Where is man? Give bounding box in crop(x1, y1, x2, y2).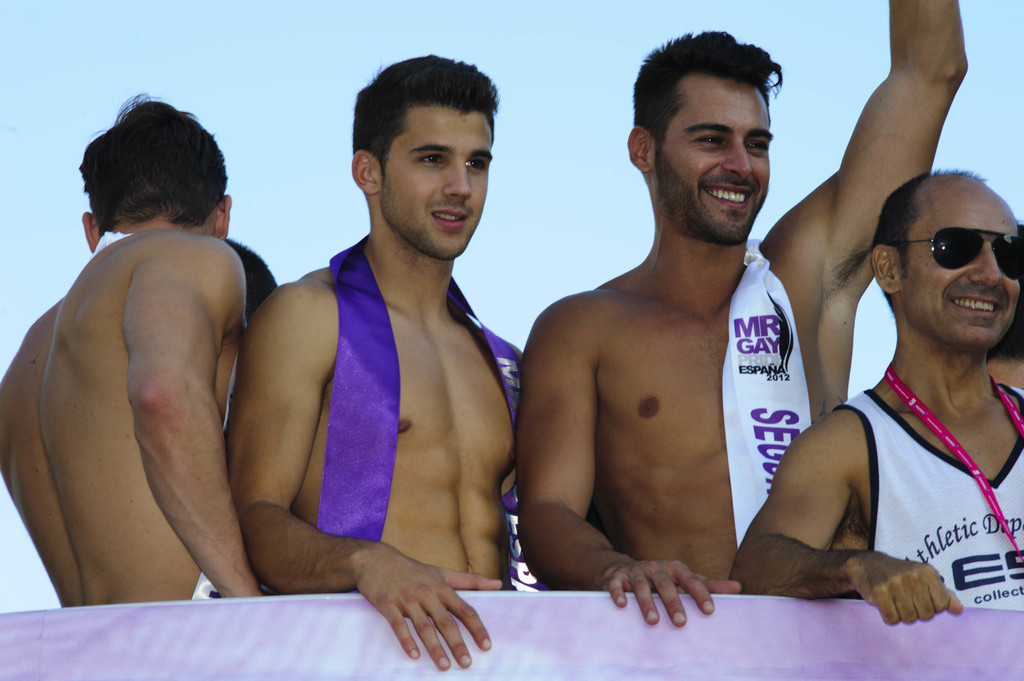
crop(509, 0, 973, 632).
